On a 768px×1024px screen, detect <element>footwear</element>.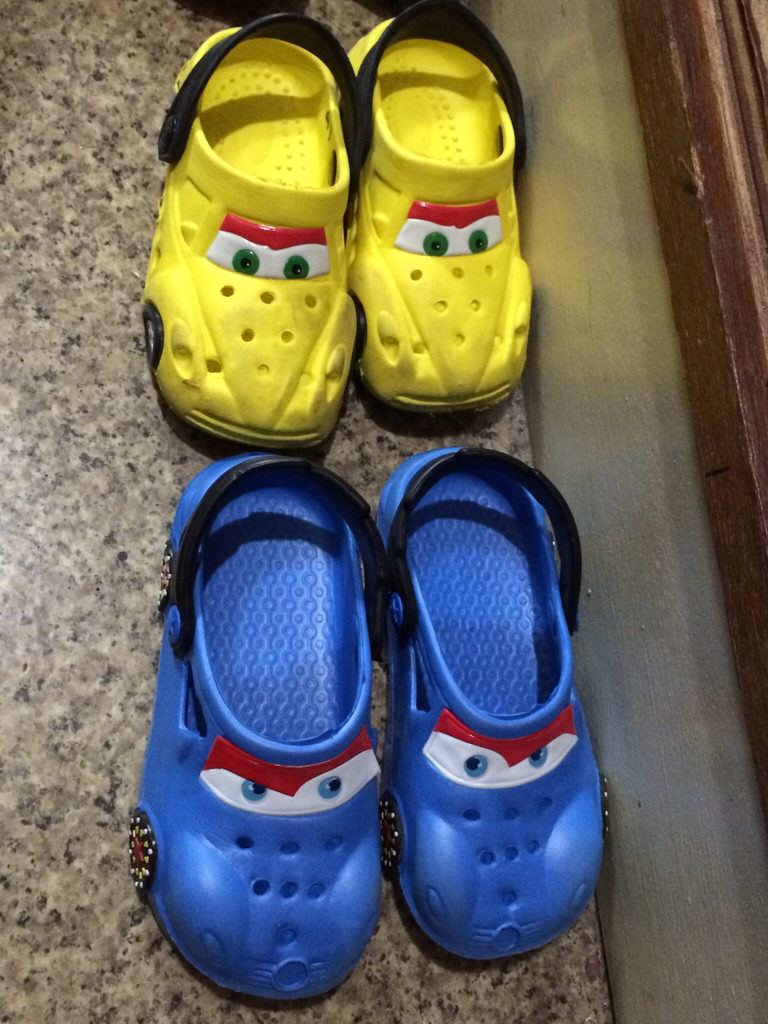
left=347, top=1, right=537, bottom=429.
